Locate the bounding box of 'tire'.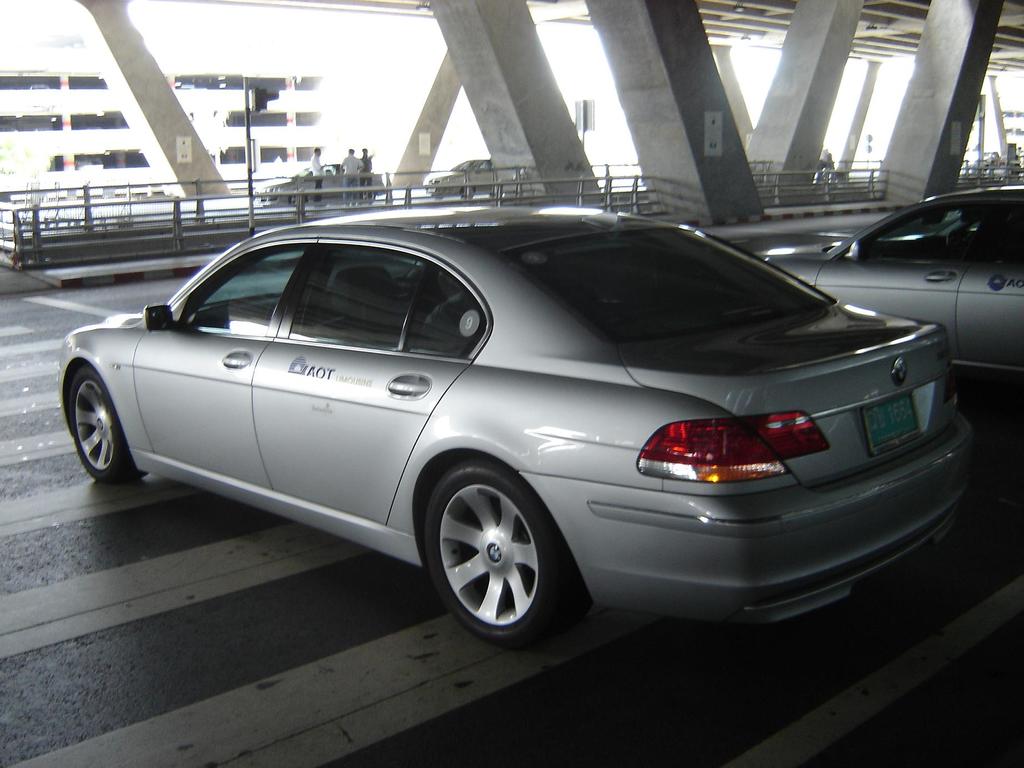
Bounding box: select_region(425, 466, 574, 644).
